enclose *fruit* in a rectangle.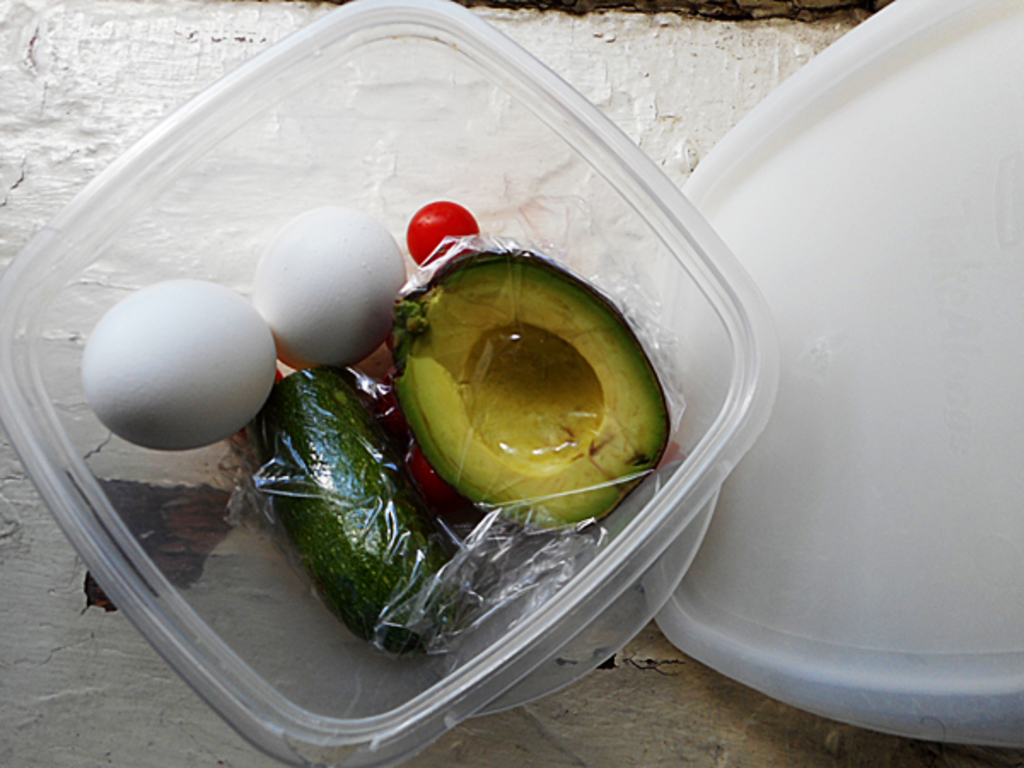
x1=406 y1=200 x2=486 y2=271.
